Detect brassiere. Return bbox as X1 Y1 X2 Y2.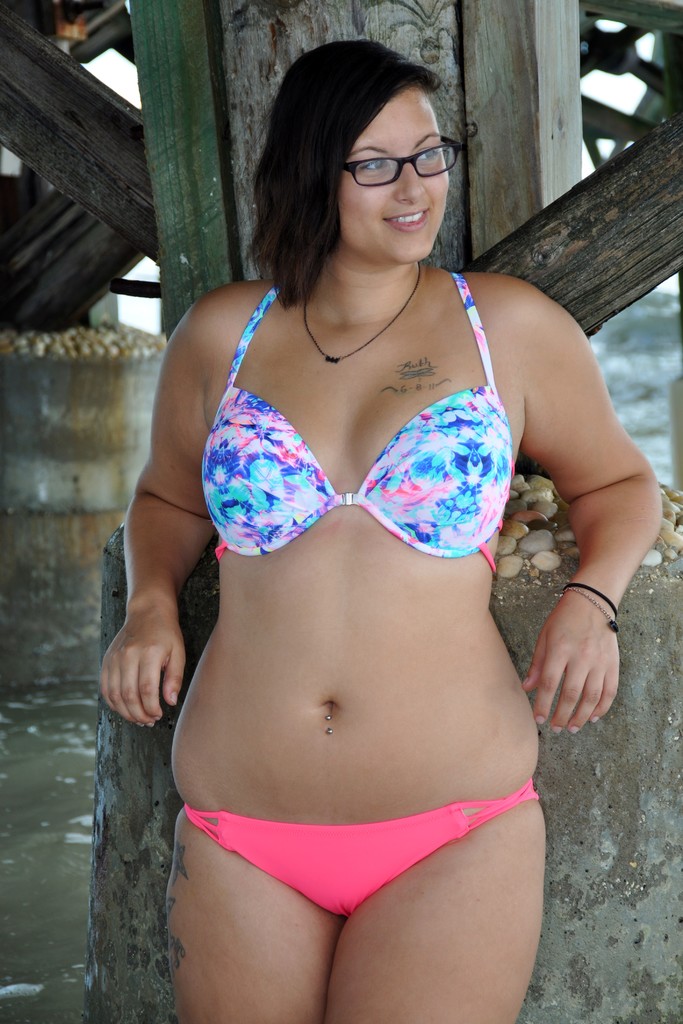
193 262 512 580.
